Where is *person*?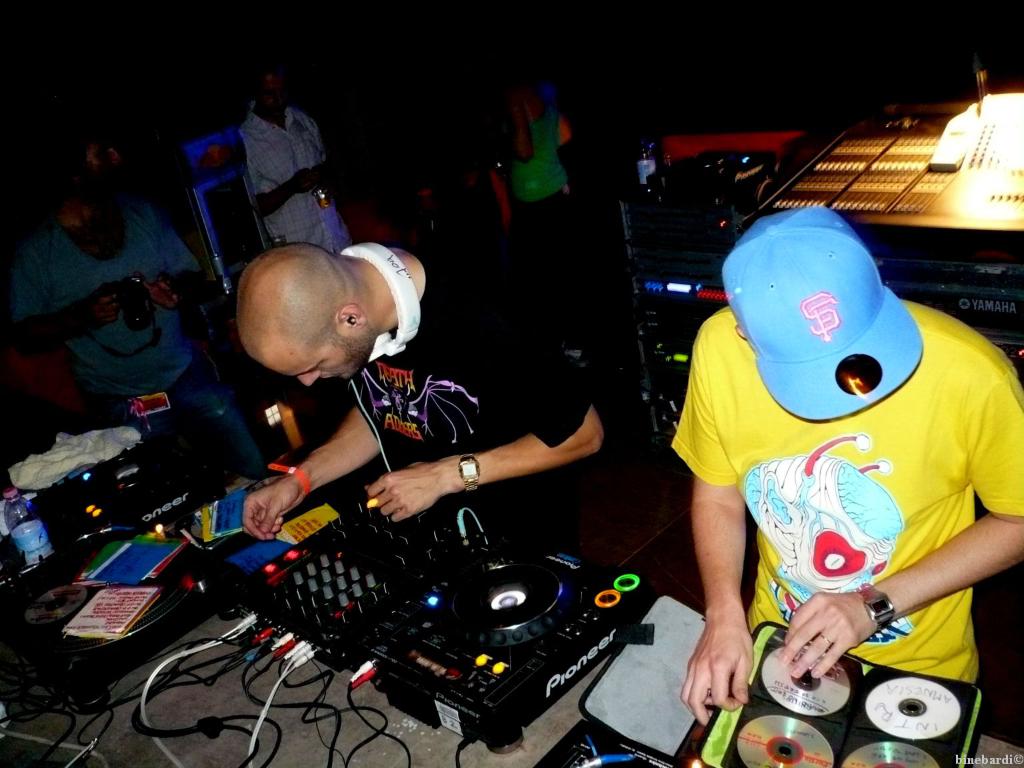
[x1=672, y1=207, x2=1023, y2=729].
